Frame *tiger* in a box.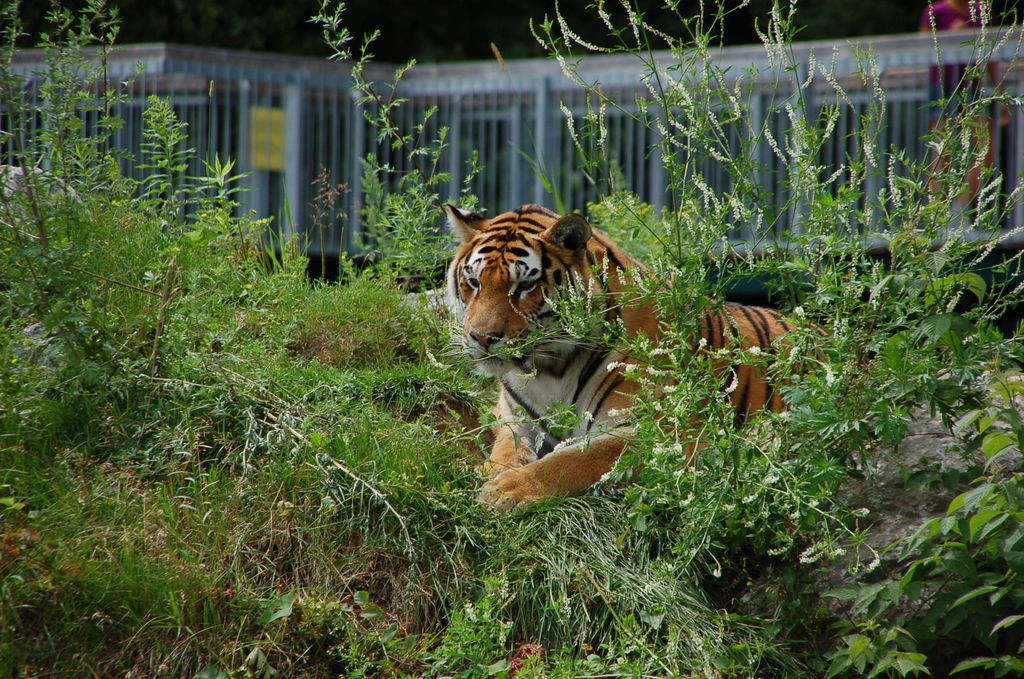
l=443, t=206, r=875, b=514.
